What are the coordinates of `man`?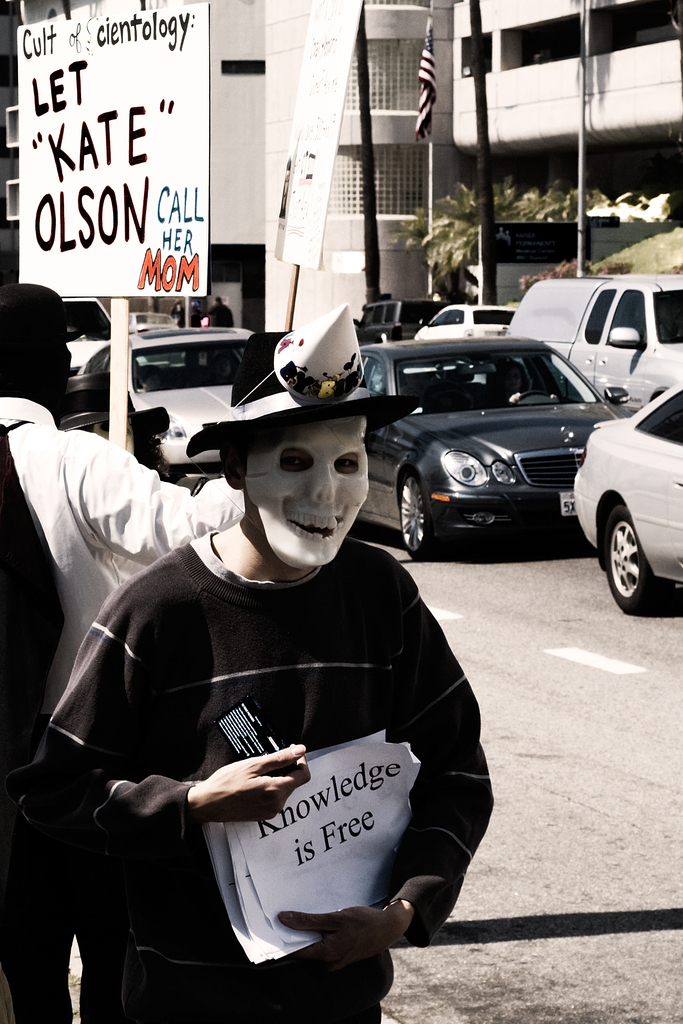
box(0, 311, 488, 1023).
